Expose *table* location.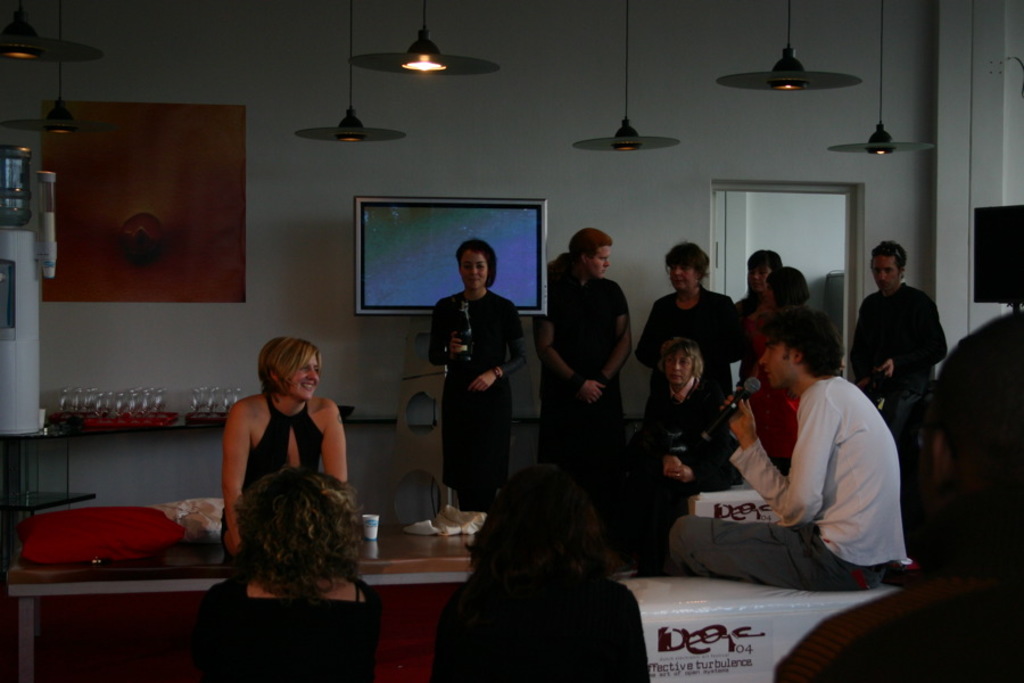
Exposed at 0, 497, 240, 655.
